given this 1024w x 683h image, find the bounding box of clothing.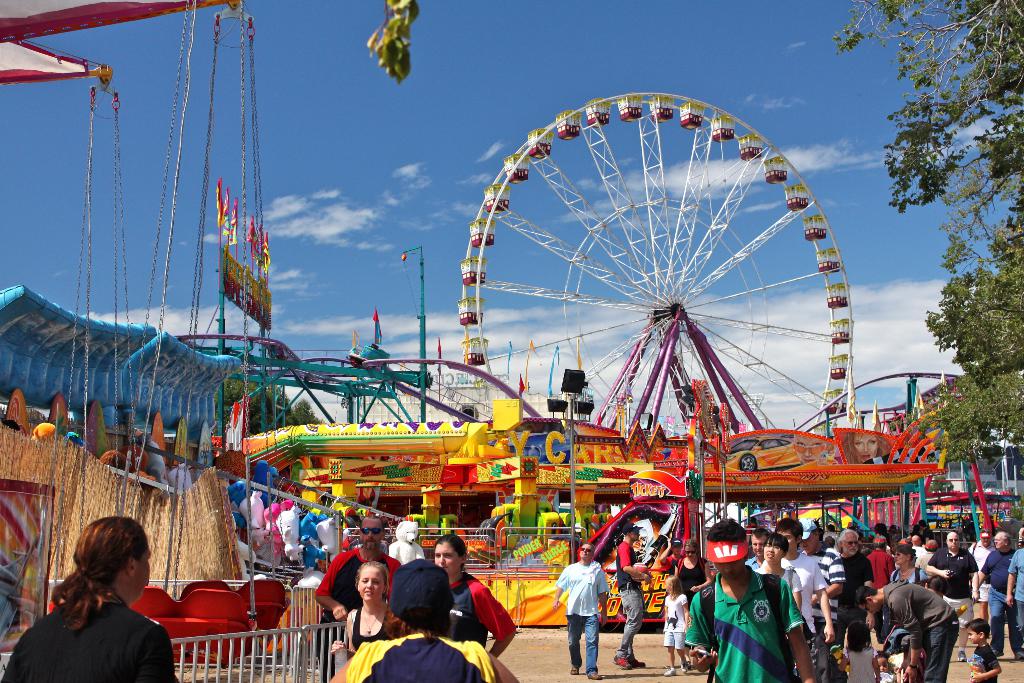
698 549 810 682.
